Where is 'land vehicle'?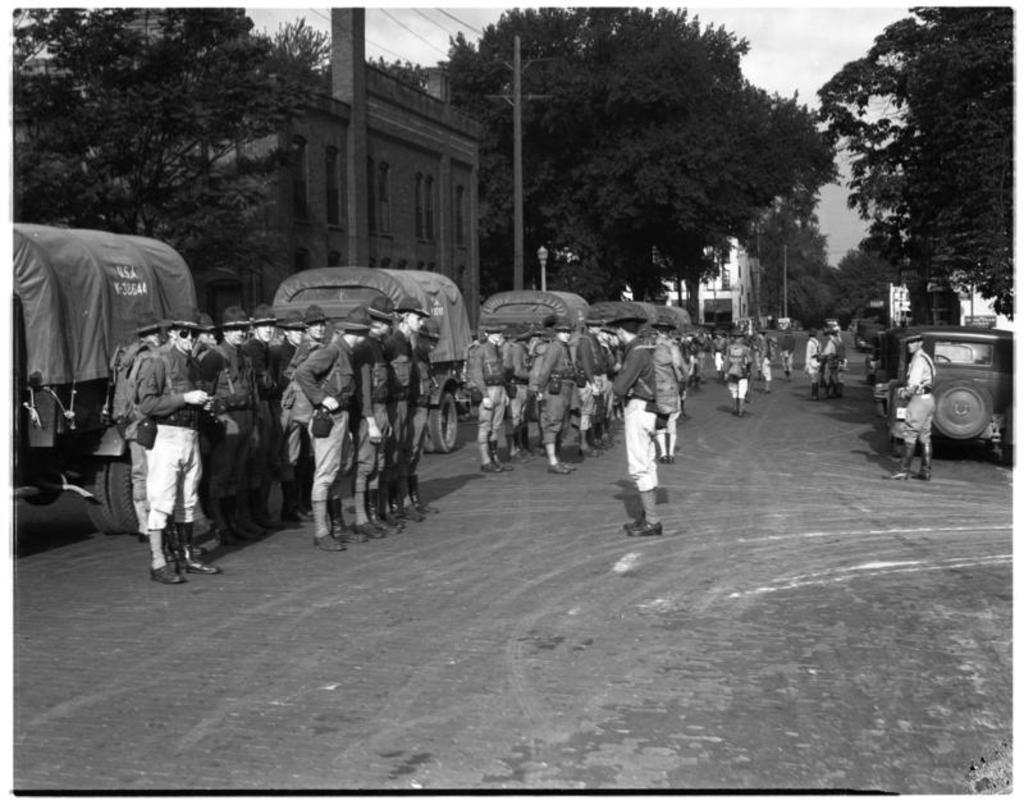
rect(269, 264, 476, 454).
